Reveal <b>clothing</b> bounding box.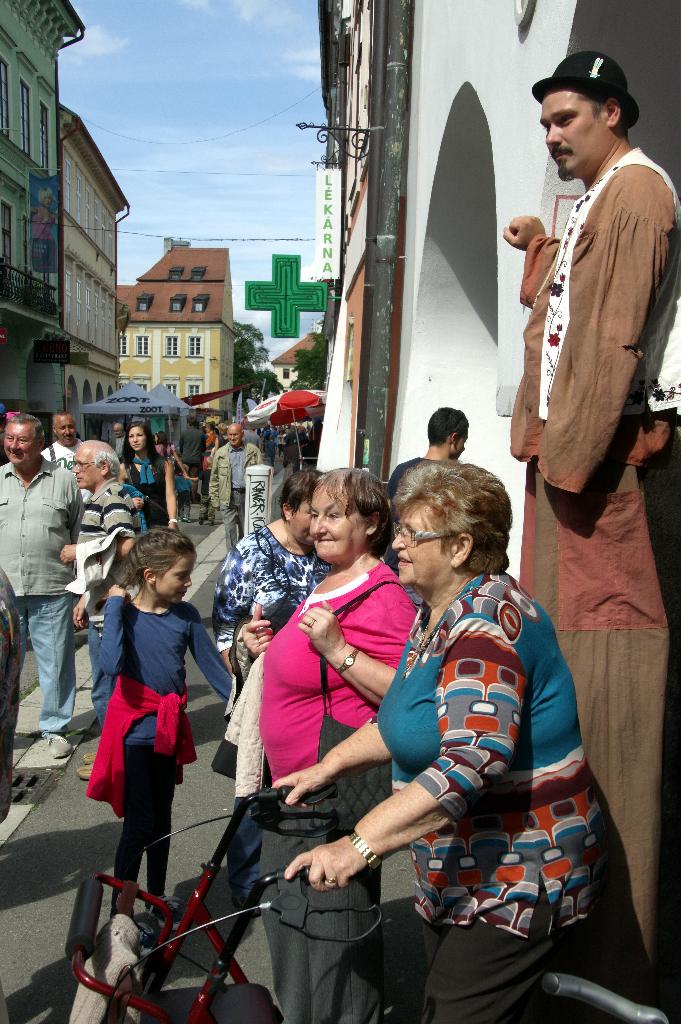
Revealed: region(122, 452, 176, 536).
